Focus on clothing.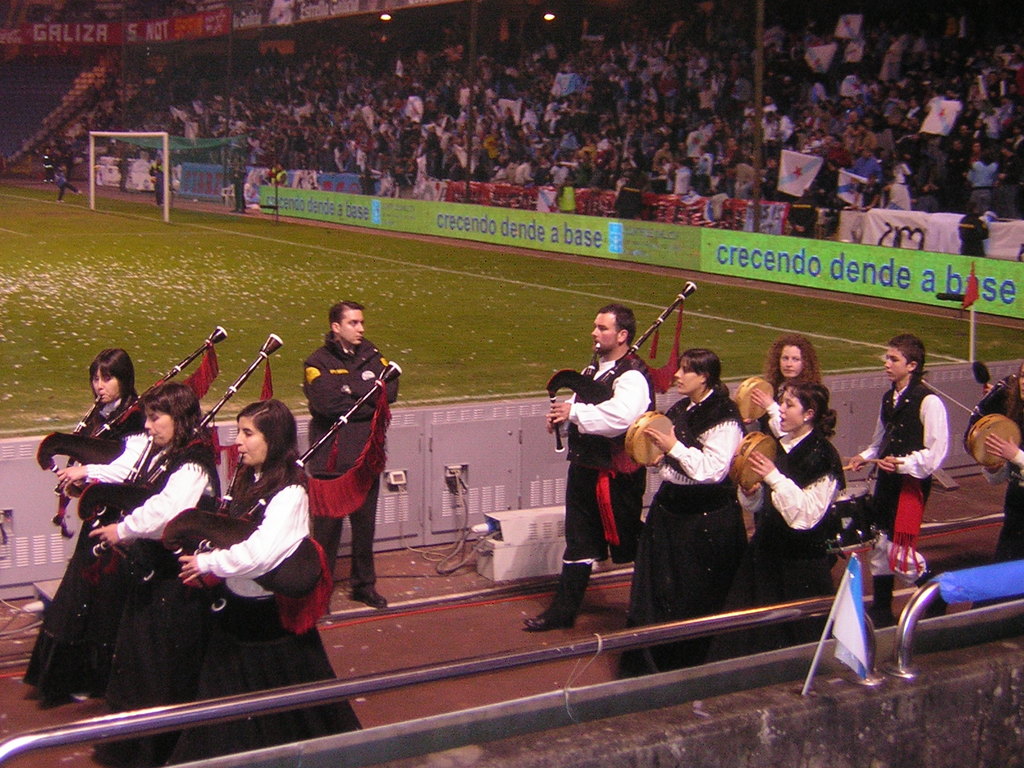
Focused at [970,369,1022,570].
